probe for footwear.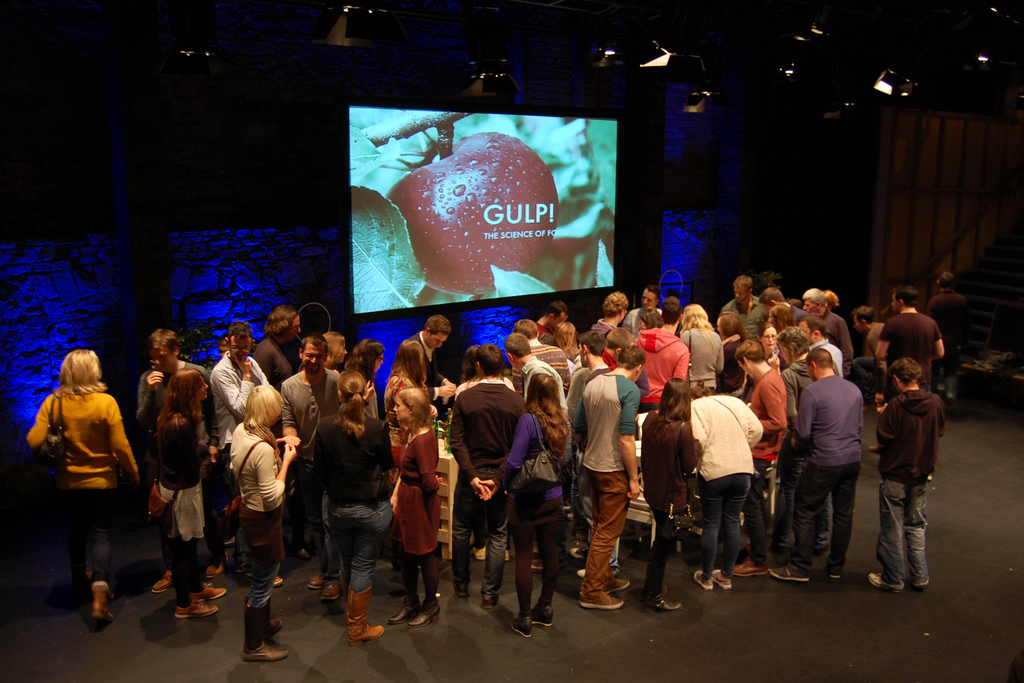
Probe result: rect(416, 598, 445, 629).
